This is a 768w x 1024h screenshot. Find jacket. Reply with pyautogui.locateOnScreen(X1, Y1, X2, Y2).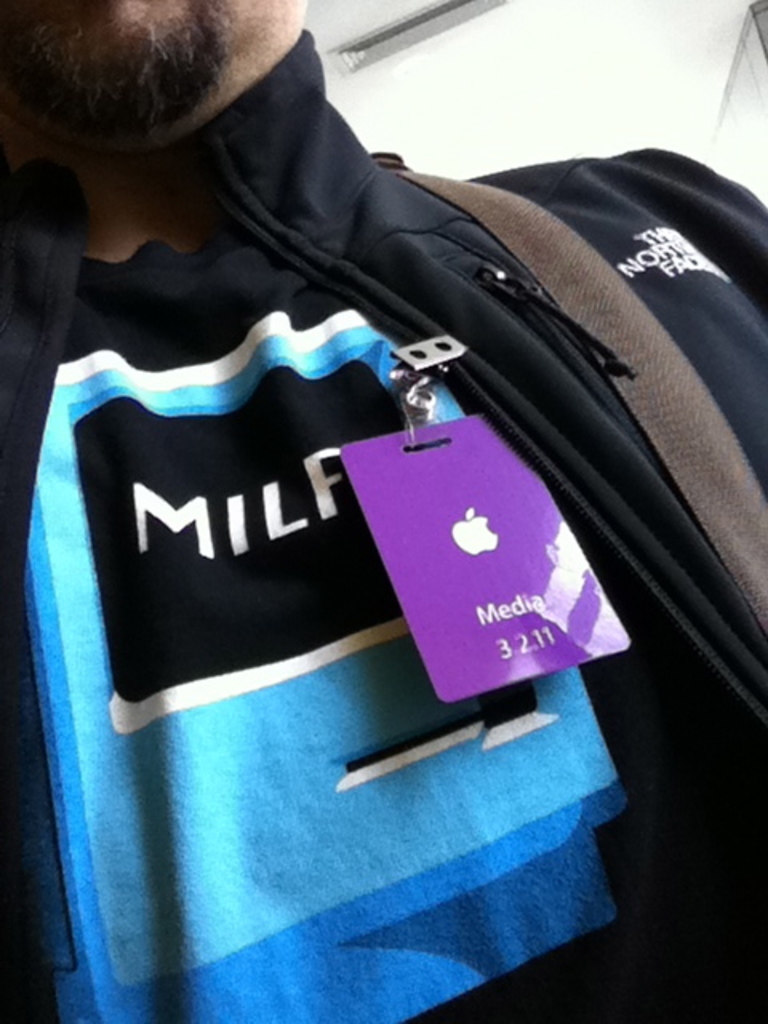
pyautogui.locateOnScreen(0, 30, 766, 1022).
